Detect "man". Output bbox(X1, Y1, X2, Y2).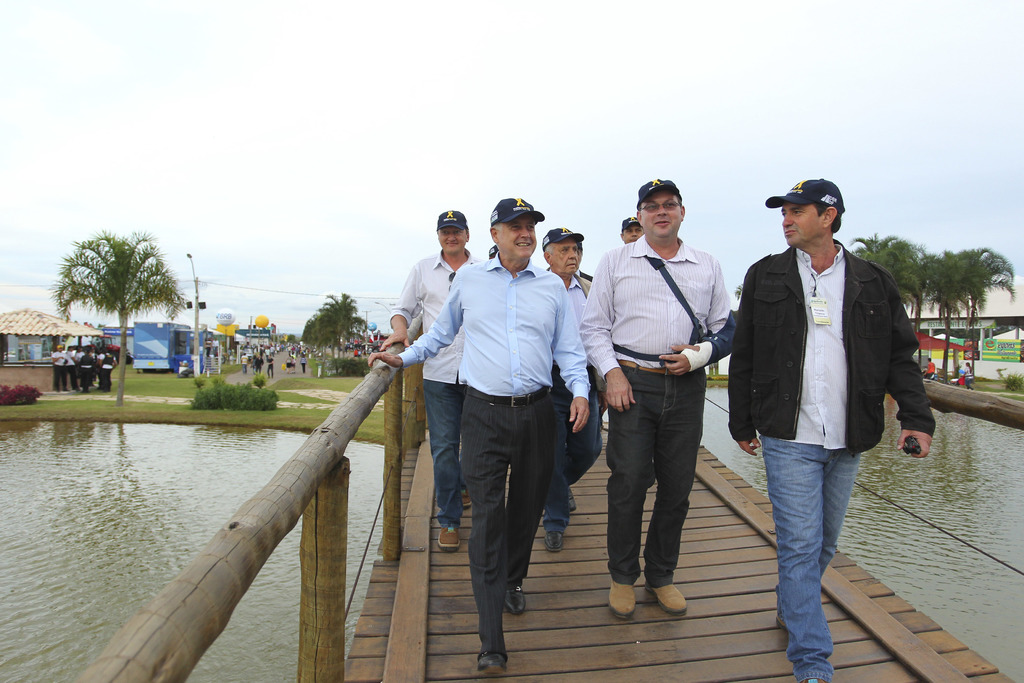
bbox(614, 214, 643, 245).
